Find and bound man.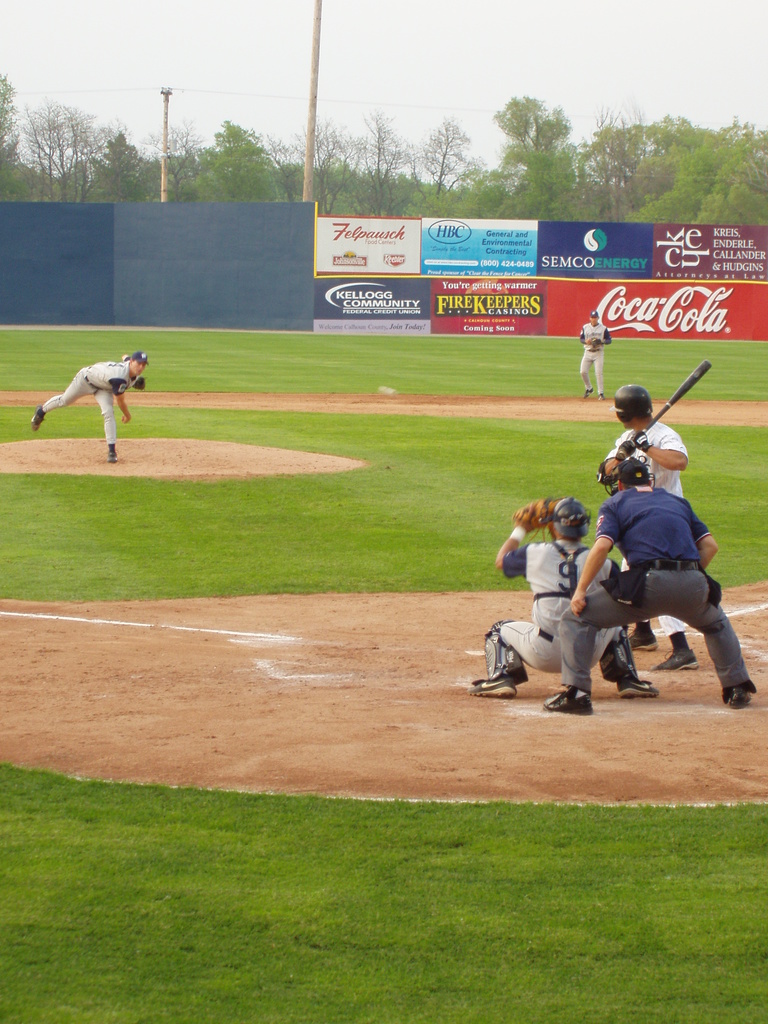
Bound: <region>593, 383, 695, 669</region>.
